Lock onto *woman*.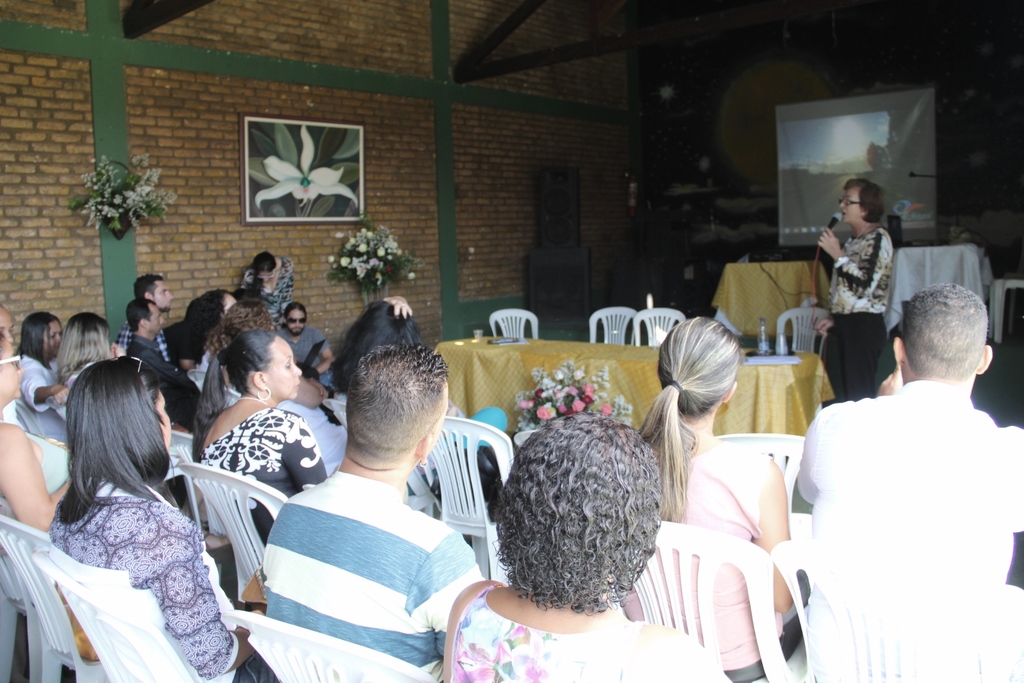
Locked: left=199, top=329, right=332, bottom=541.
